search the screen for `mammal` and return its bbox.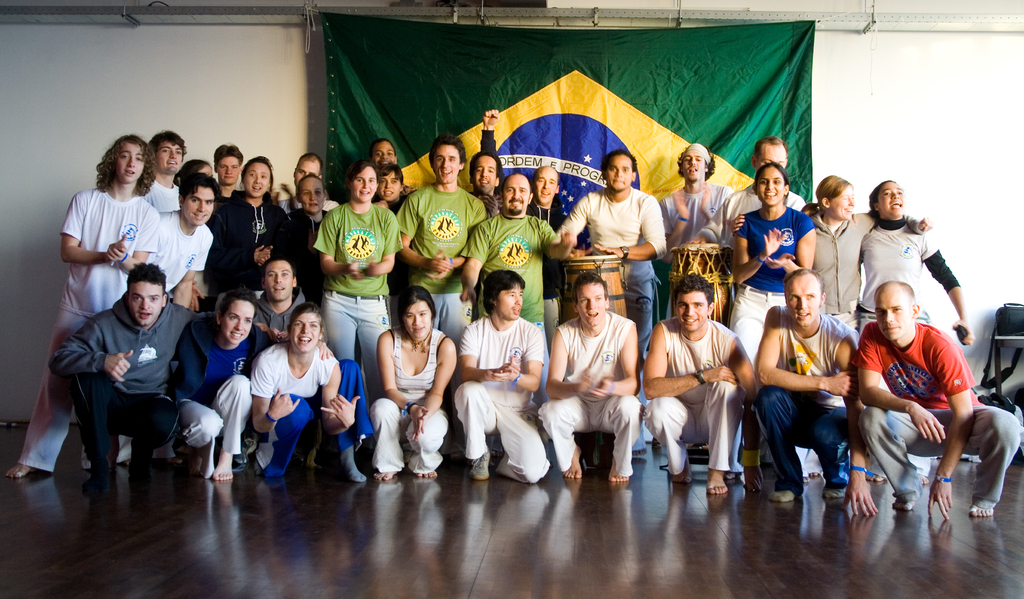
Found: [456, 168, 580, 402].
